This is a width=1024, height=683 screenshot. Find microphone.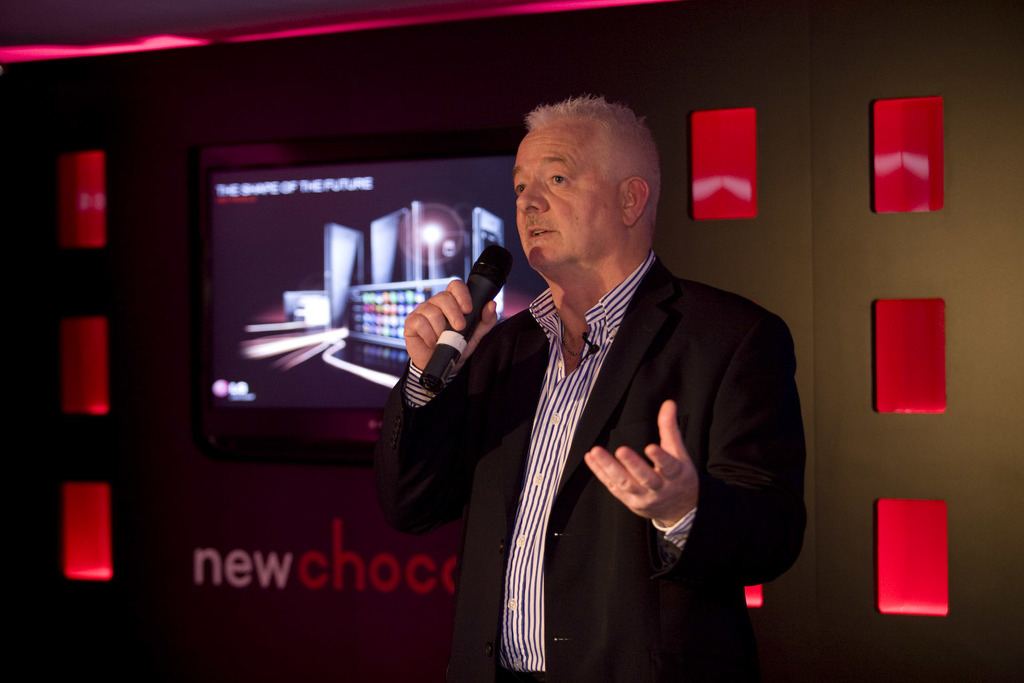
Bounding box: 415,243,518,388.
